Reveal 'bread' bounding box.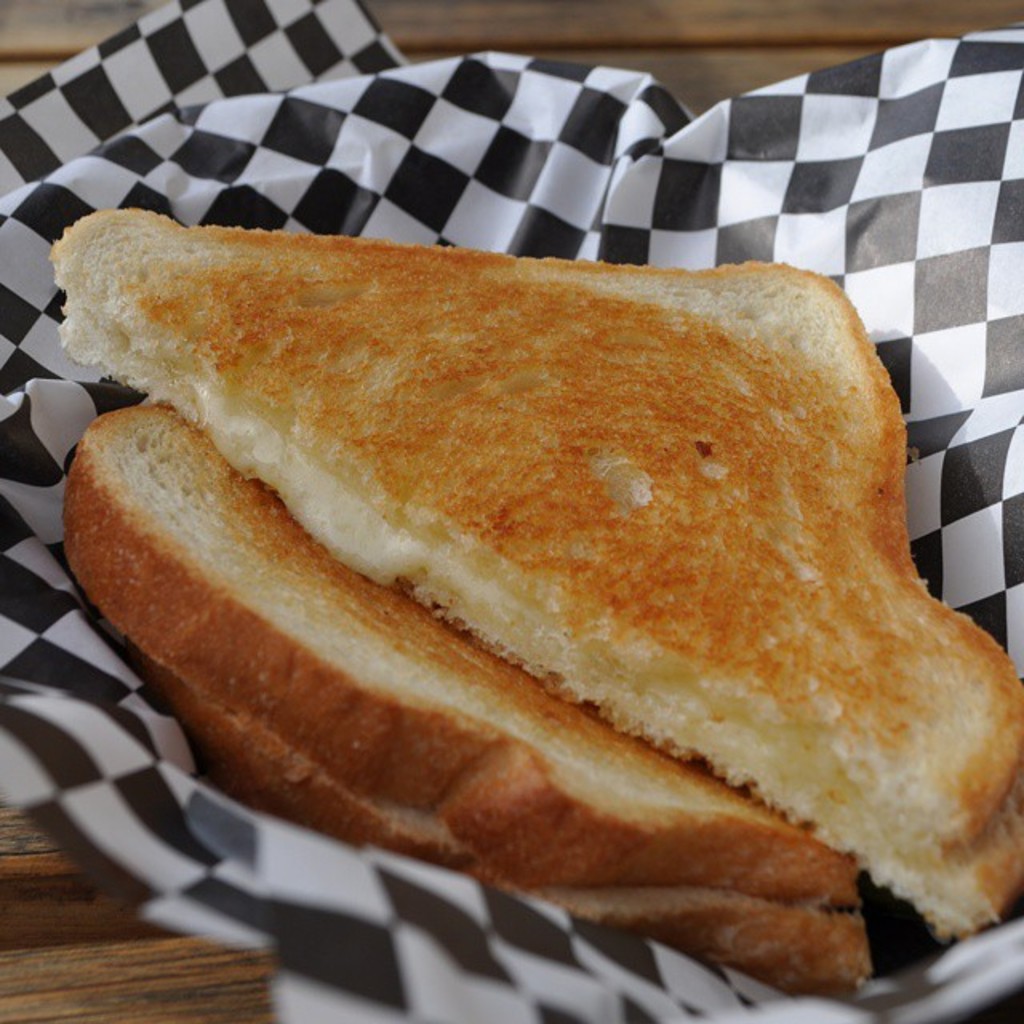
Revealed: <region>62, 397, 861, 904</region>.
